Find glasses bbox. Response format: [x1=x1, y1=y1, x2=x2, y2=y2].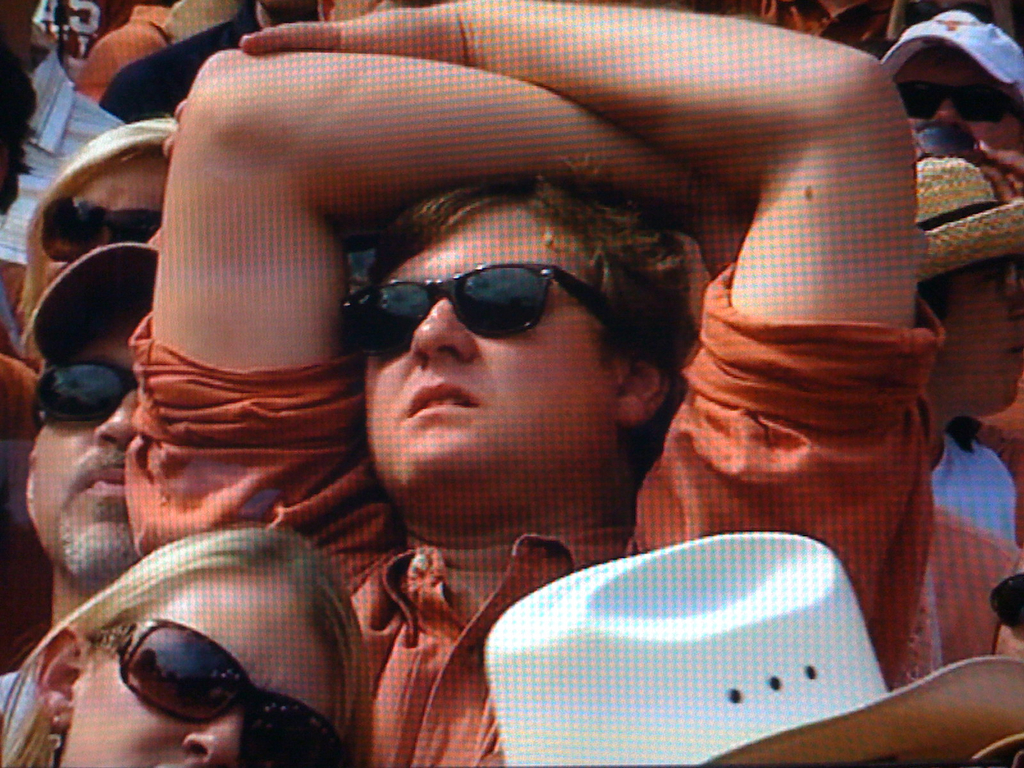
[x1=884, y1=79, x2=1023, y2=132].
